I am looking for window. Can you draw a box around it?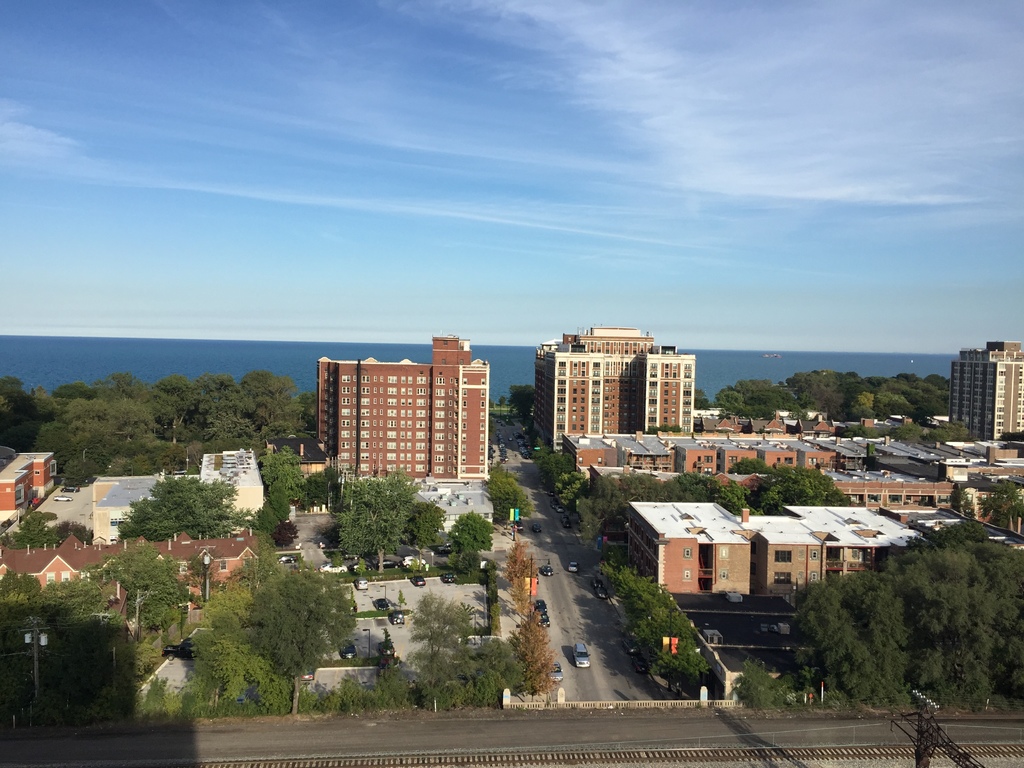
Sure, the bounding box is bbox=[990, 495, 998, 506].
